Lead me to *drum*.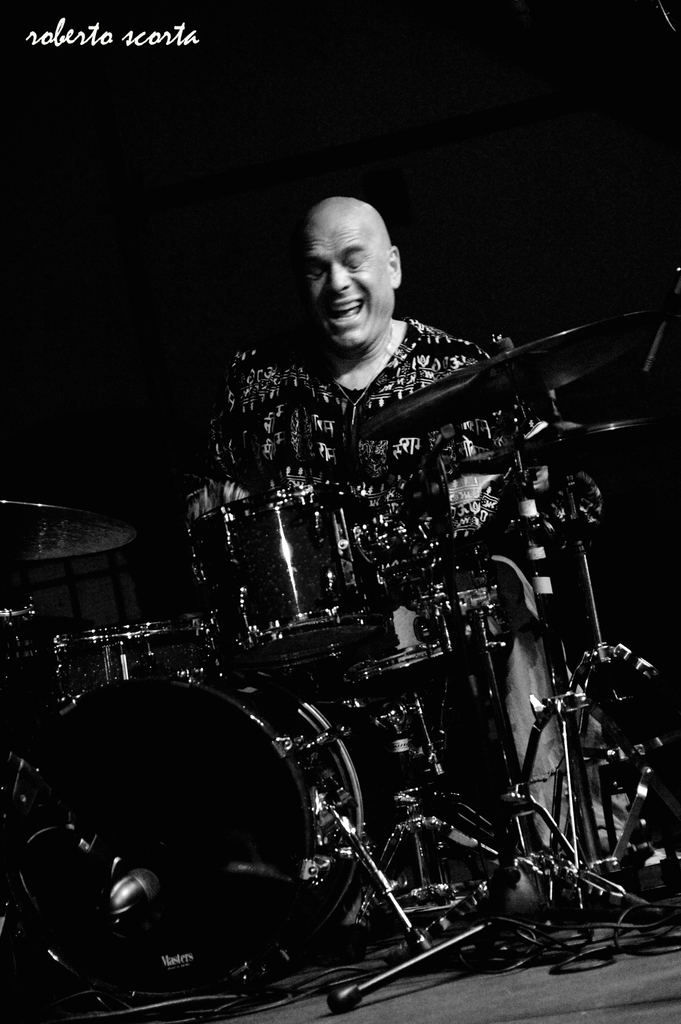
Lead to (x1=9, y1=669, x2=362, y2=998).
